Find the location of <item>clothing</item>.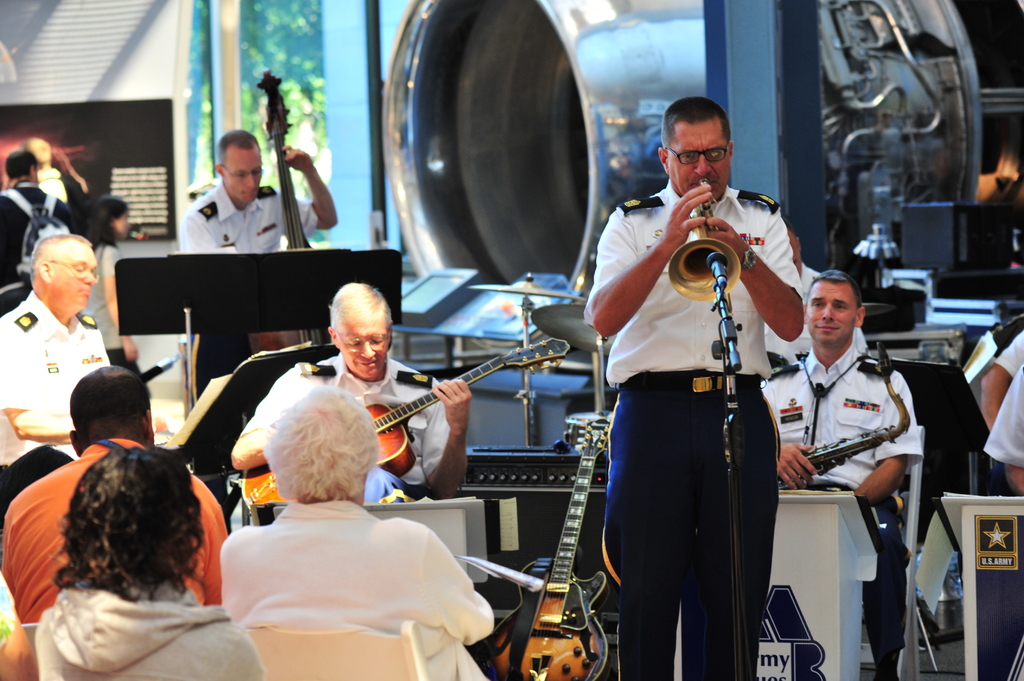
Location: box=[213, 485, 500, 680].
